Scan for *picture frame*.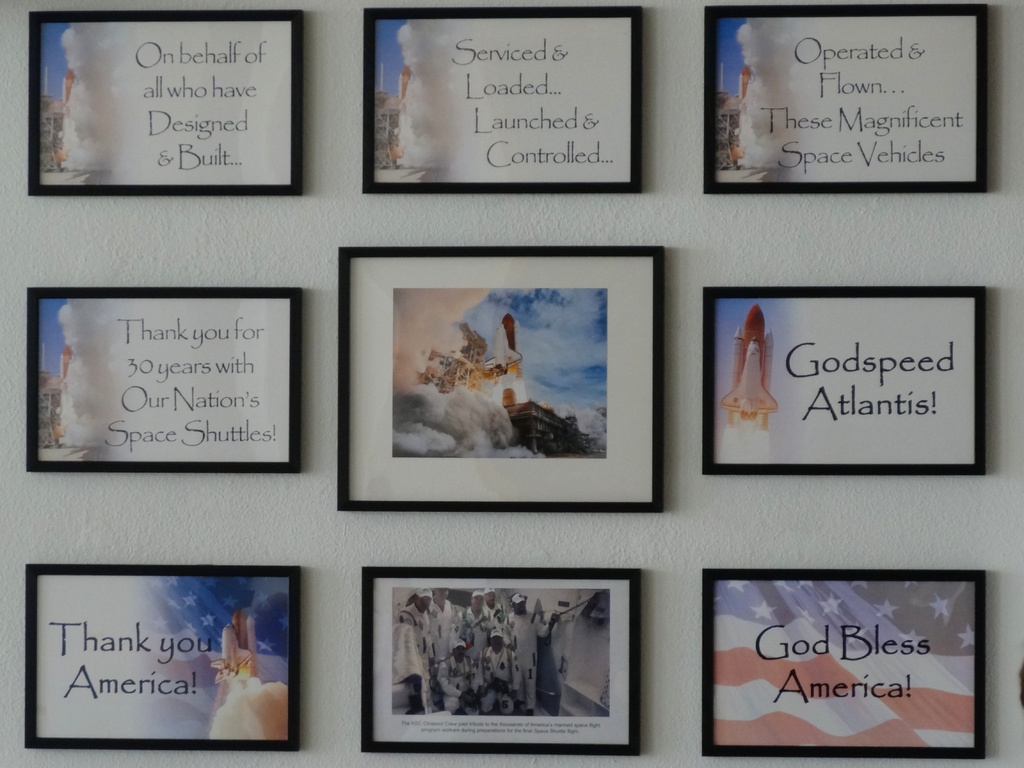
Scan result: pyautogui.locateOnScreen(27, 10, 306, 199).
